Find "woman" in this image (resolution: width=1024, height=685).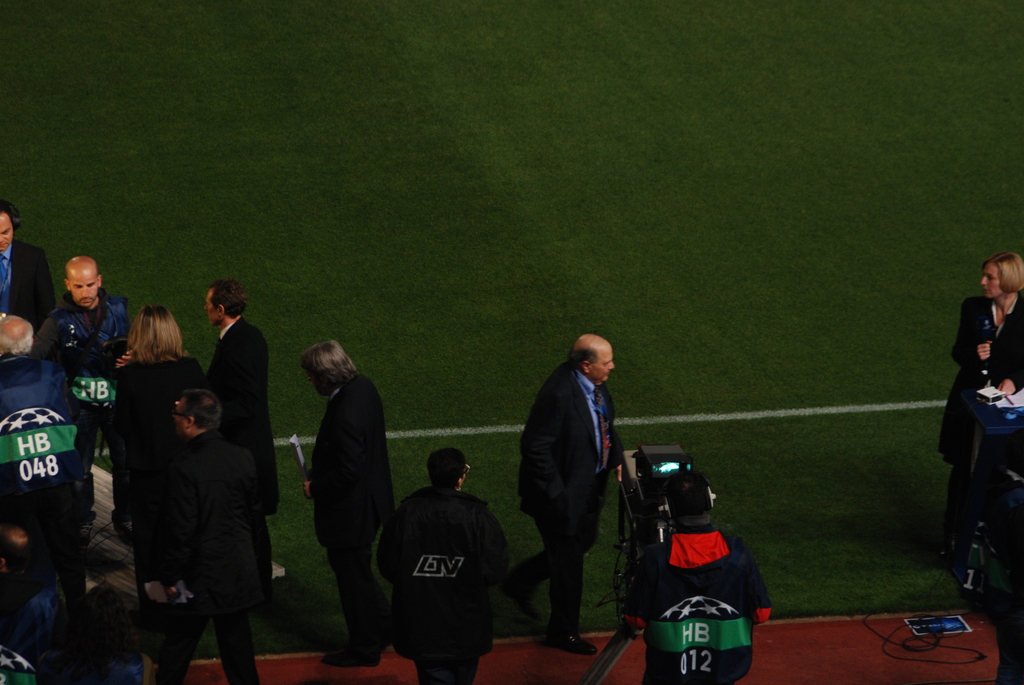
bbox=[940, 255, 1020, 599].
